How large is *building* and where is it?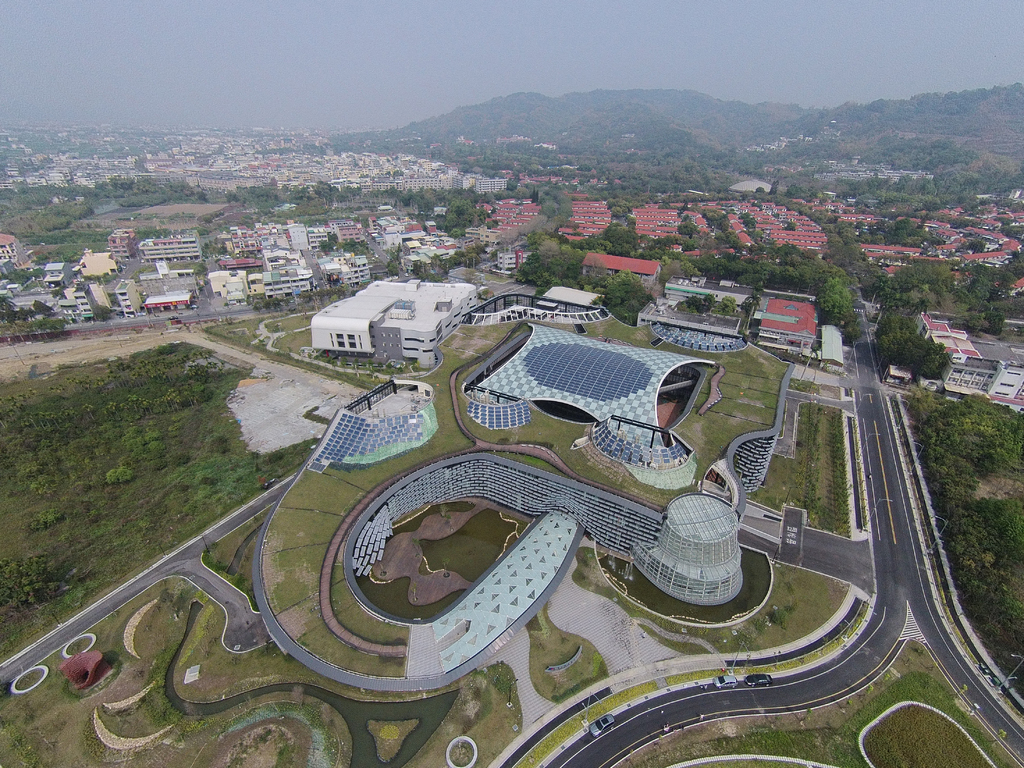
Bounding box: BBox(710, 178, 767, 195).
